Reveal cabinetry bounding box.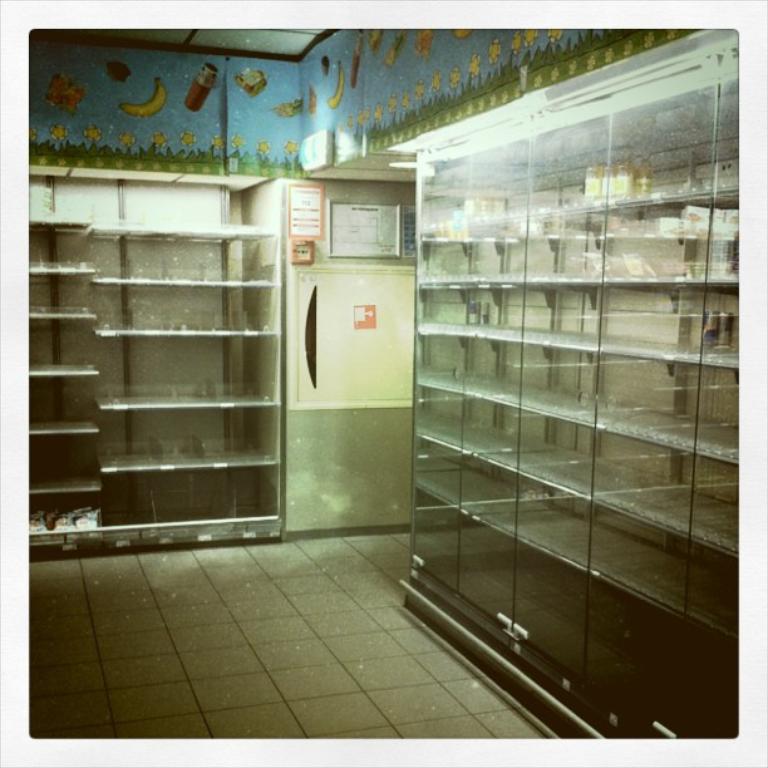
Revealed: box(19, 215, 95, 552).
